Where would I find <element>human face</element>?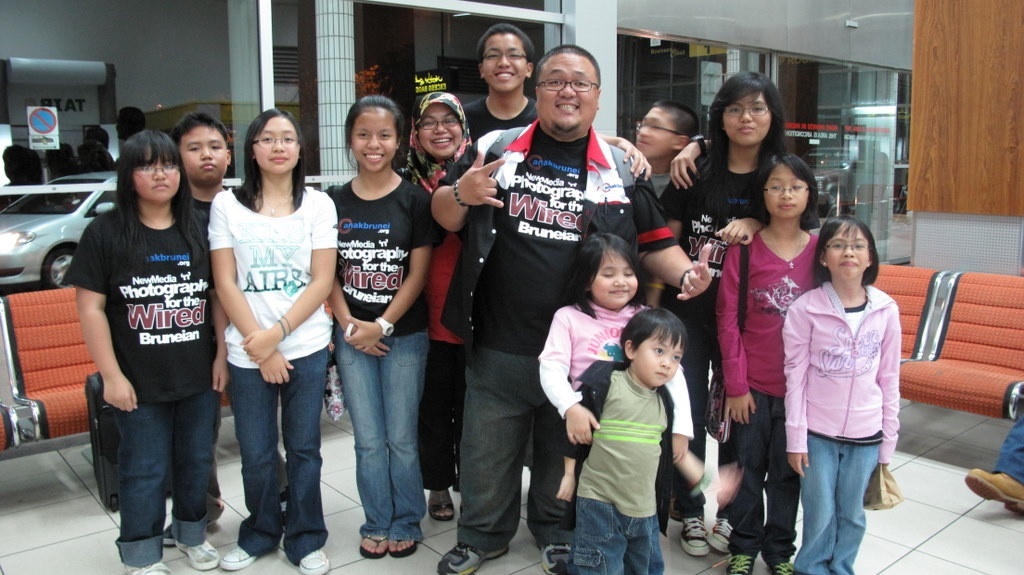
At bbox=[761, 157, 815, 221].
